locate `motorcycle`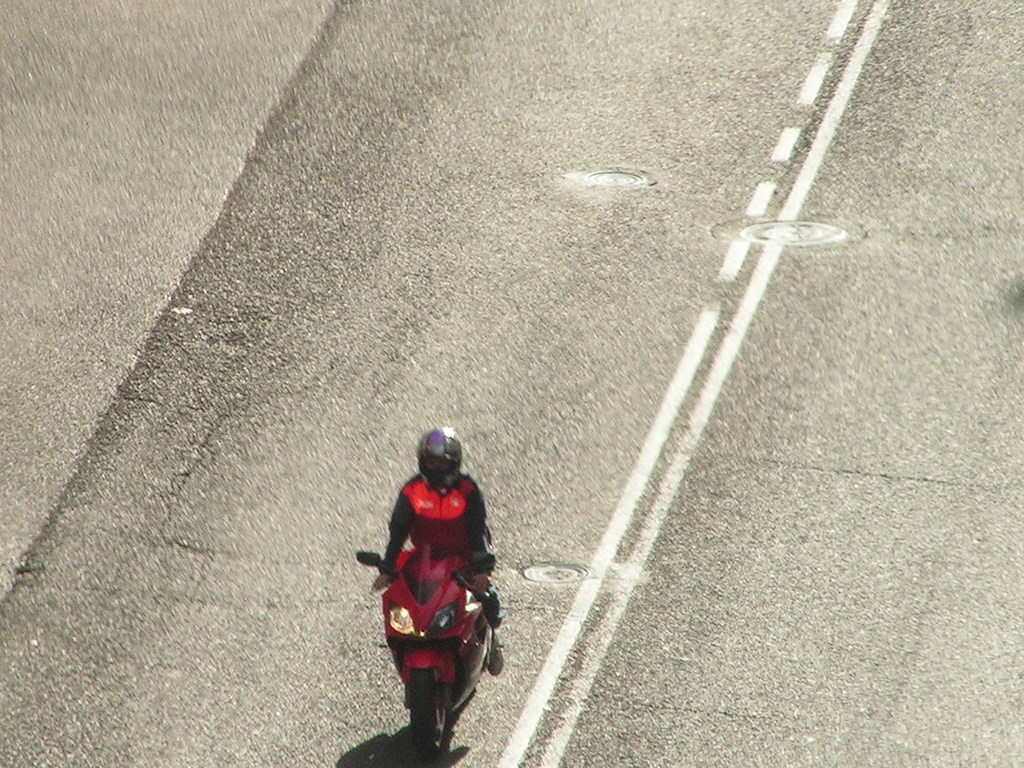
[364,509,509,740]
